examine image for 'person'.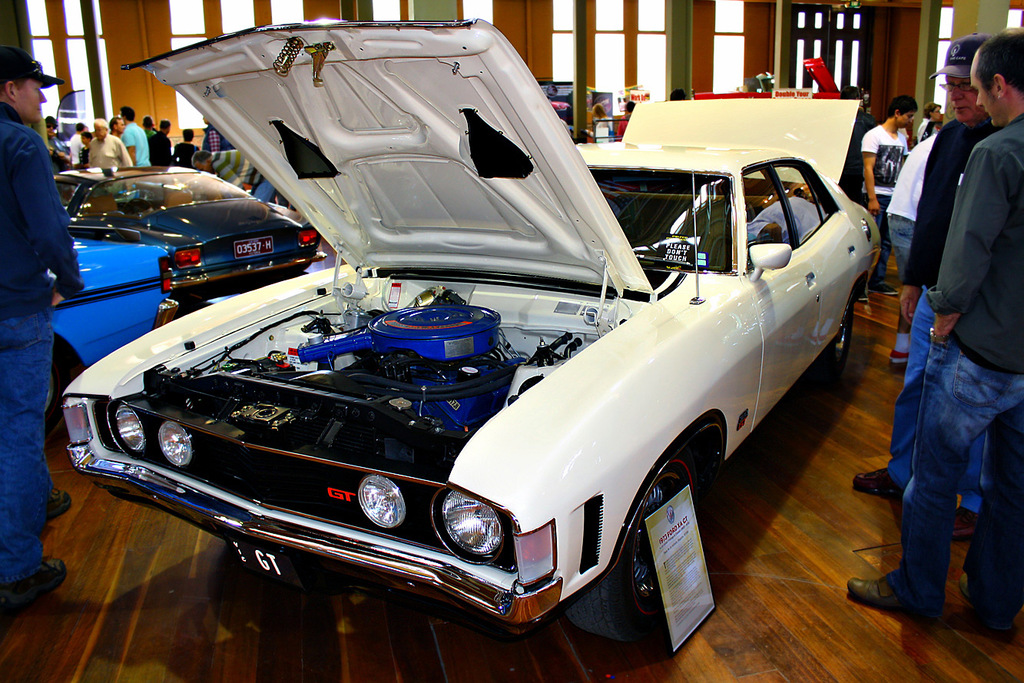
Examination result: Rect(171, 128, 199, 166).
